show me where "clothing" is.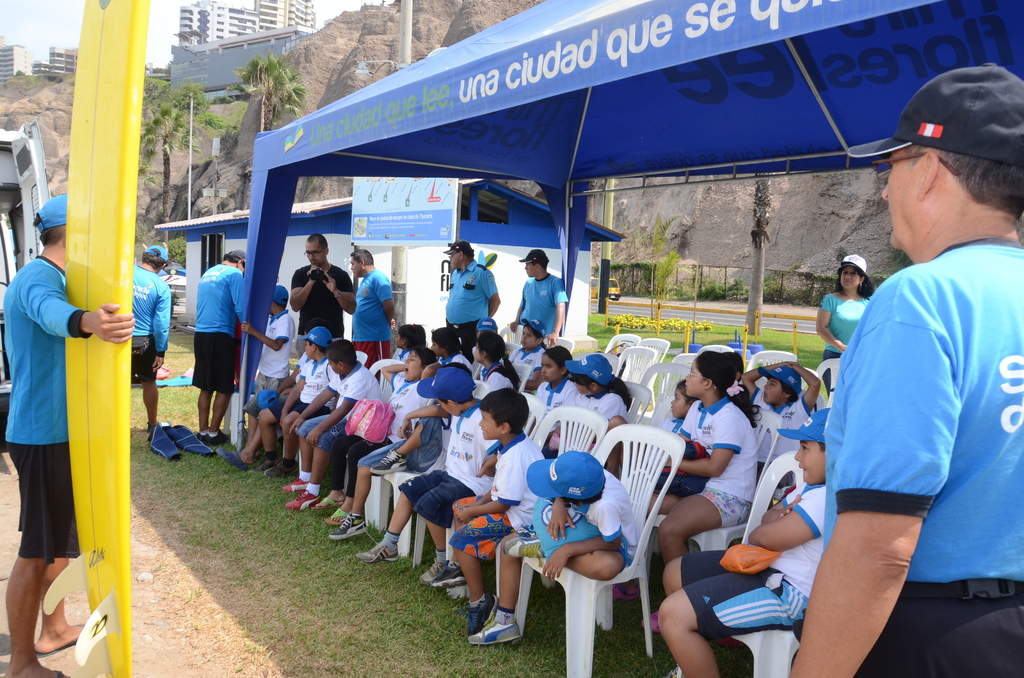
"clothing" is at 525, 460, 655, 564.
